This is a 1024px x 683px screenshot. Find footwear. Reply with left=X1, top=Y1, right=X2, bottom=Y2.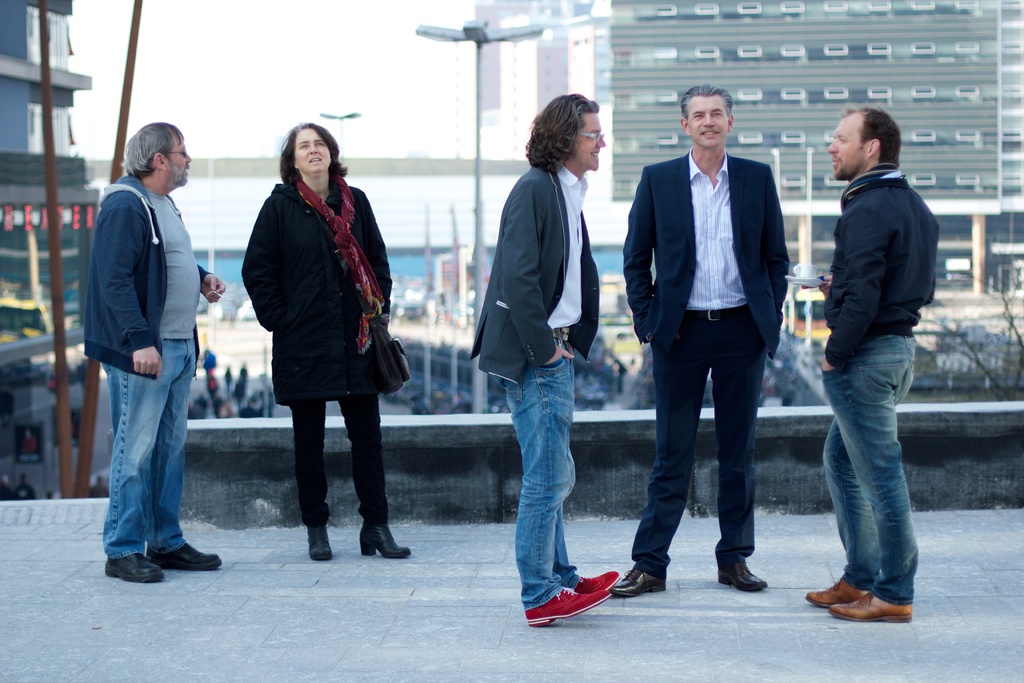
left=360, top=520, right=416, bottom=562.
